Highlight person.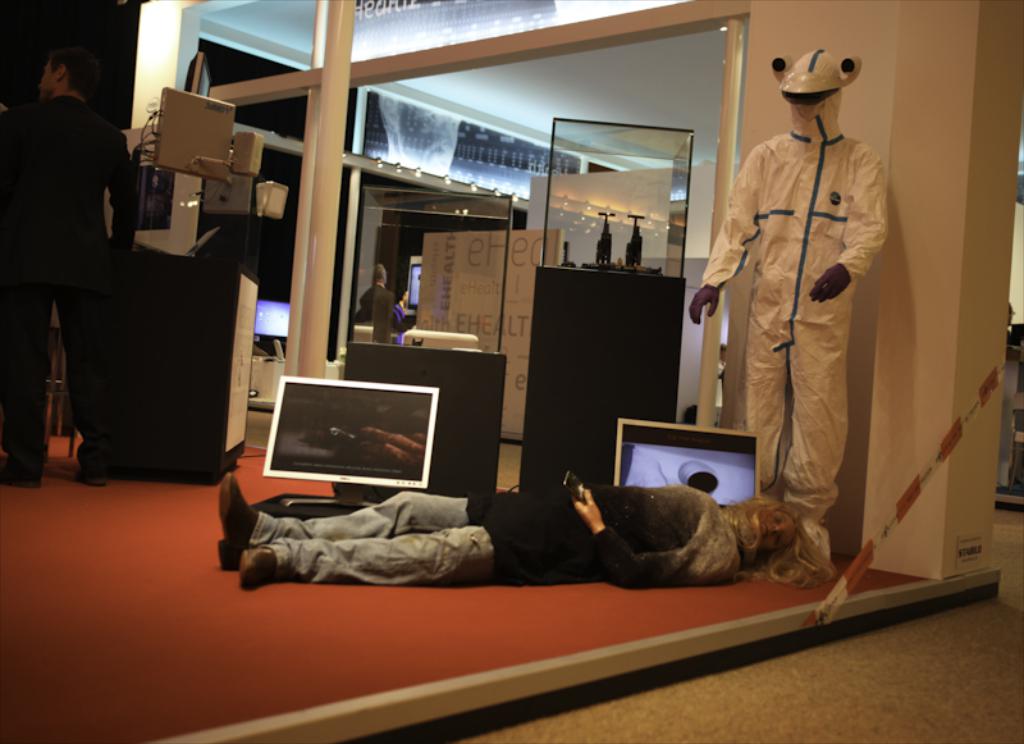
Highlighted region: [x1=357, y1=266, x2=396, y2=323].
